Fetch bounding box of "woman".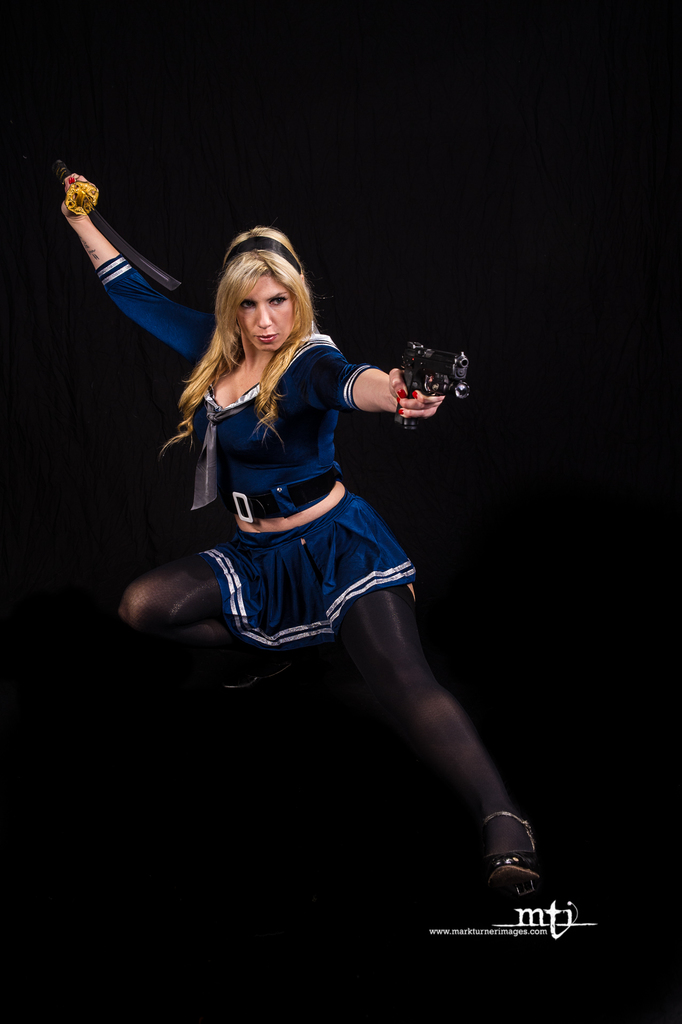
Bbox: <region>121, 207, 513, 927</region>.
